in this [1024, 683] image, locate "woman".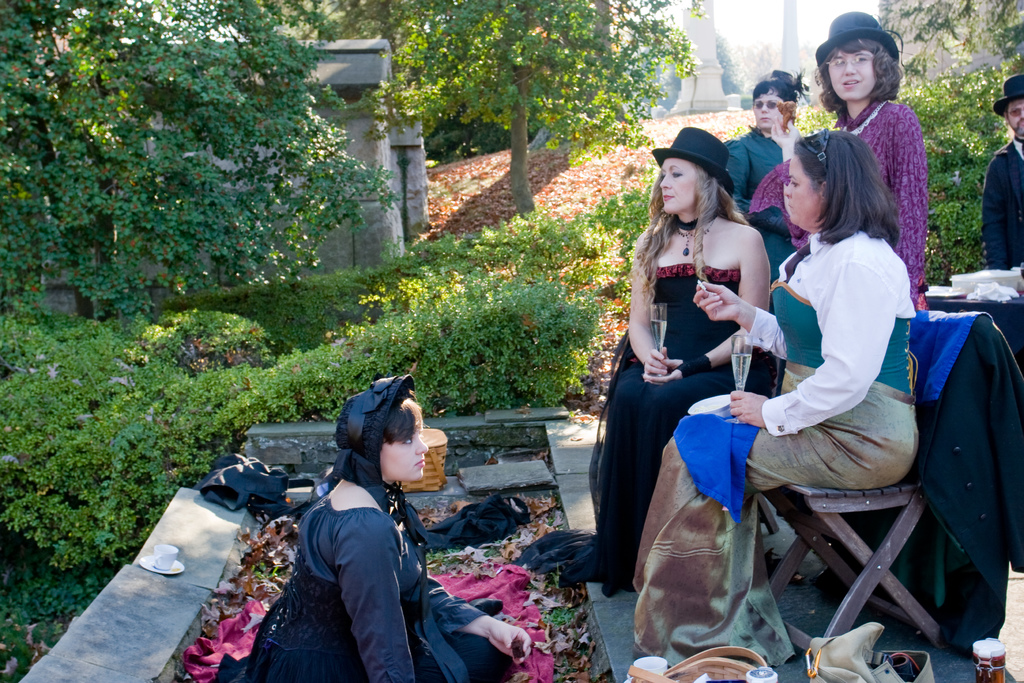
Bounding box: x1=735 y1=7 x2=939 y2=320.
